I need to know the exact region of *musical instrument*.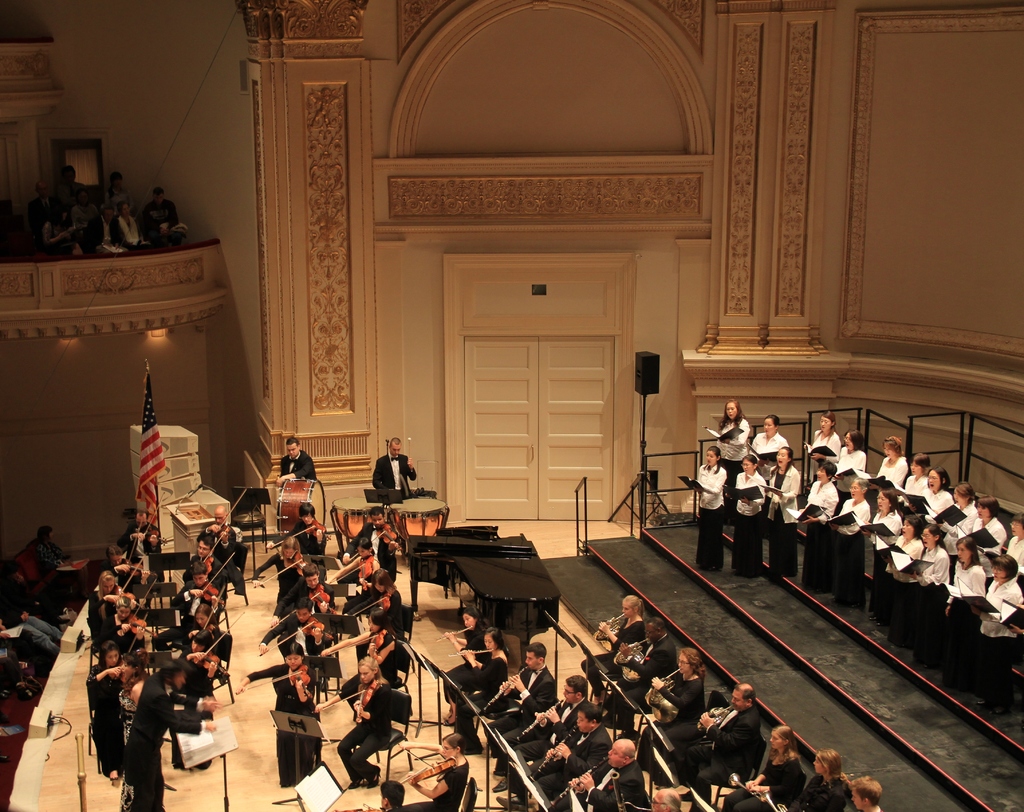
Region: {"x1": 443, "y1": 648, "x2": 495, "y2": 658}.
